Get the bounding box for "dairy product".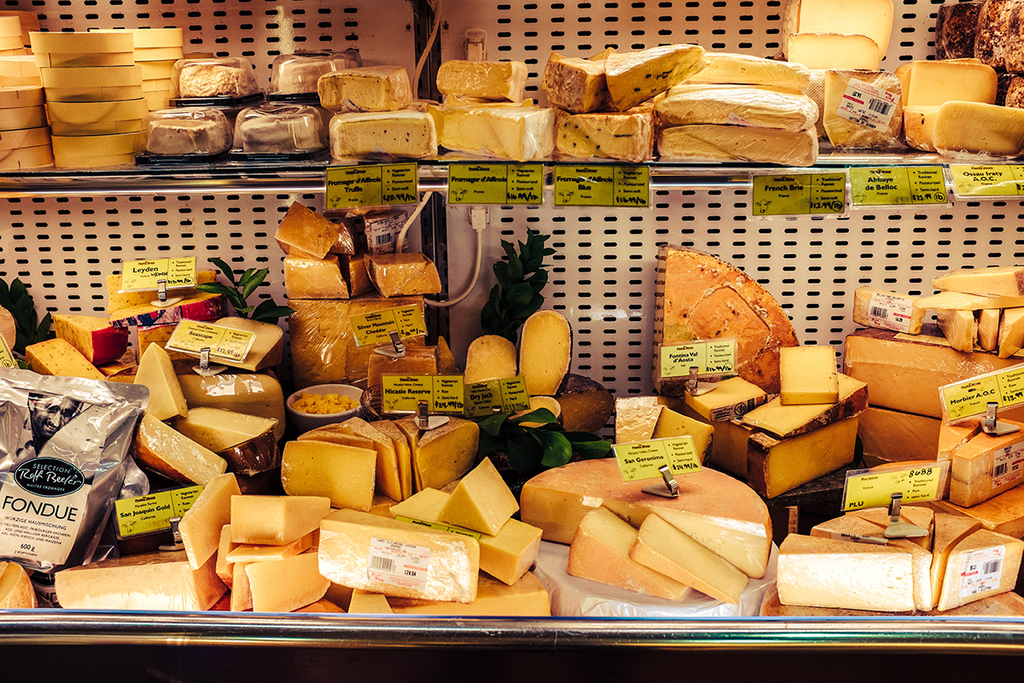
<region>628, 511, 751, 606</region>.
